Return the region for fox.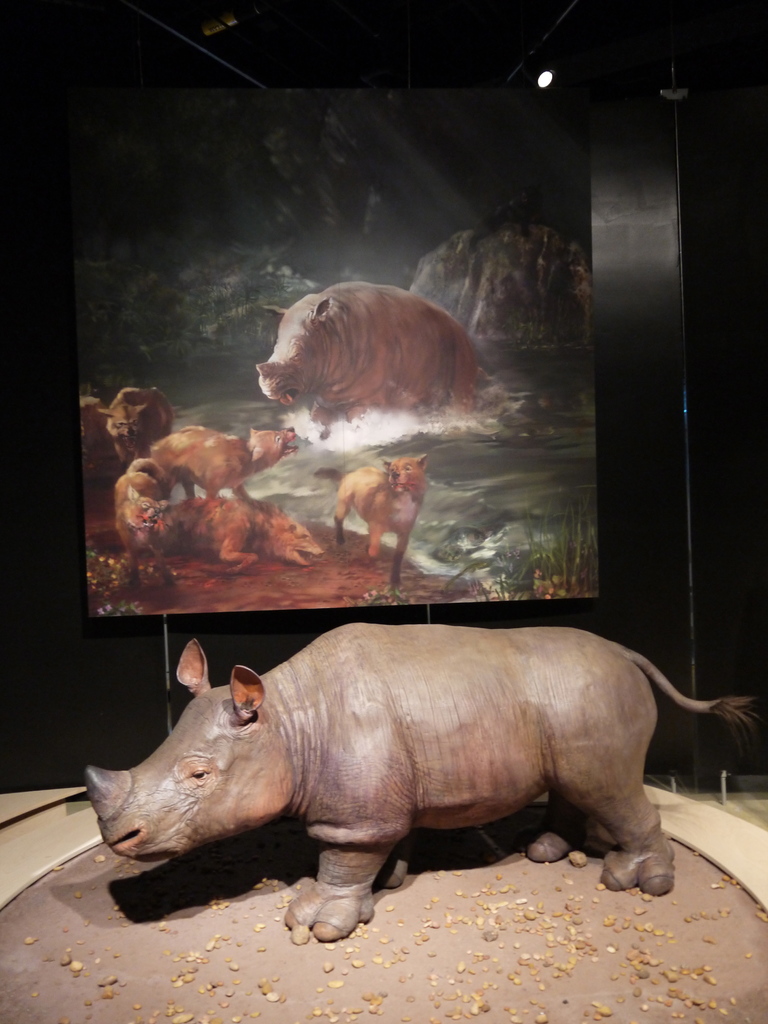
left=95, top=384, right=171, bottom=467.
